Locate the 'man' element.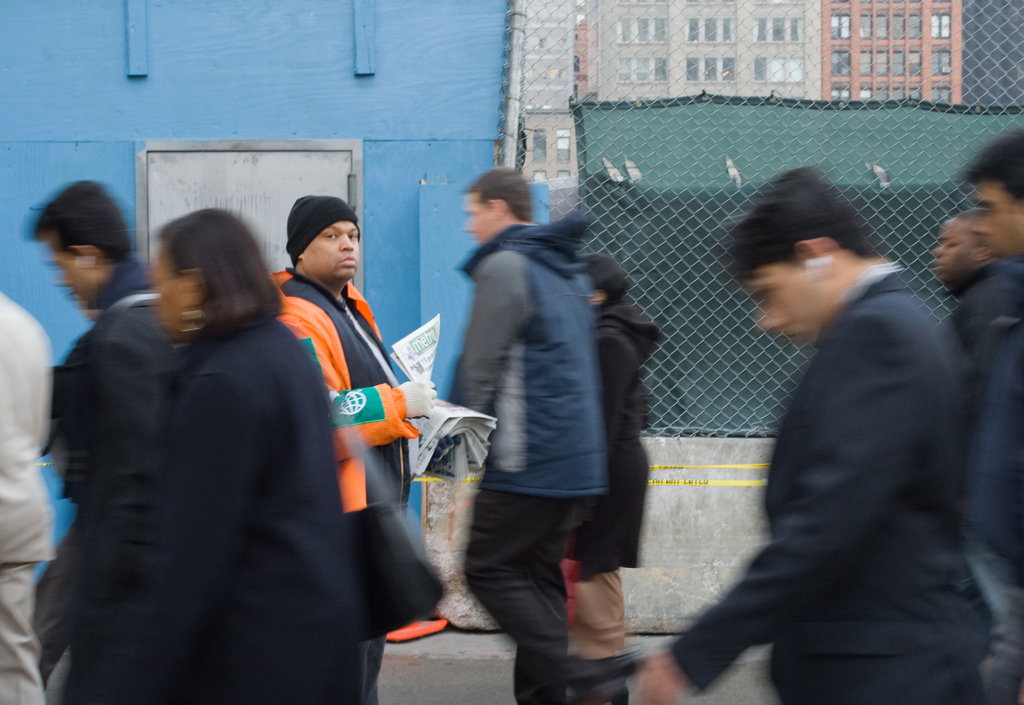
Element bbox: region(273, 194, 446, 704).
